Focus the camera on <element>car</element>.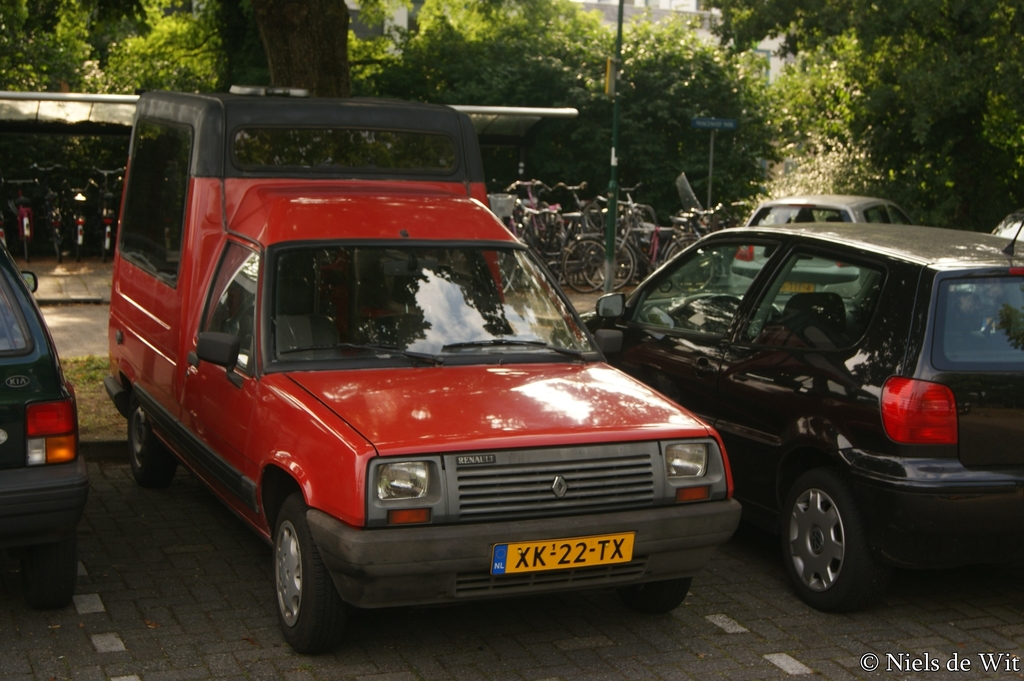
Focus region: region(729, 193, 912, 319).
